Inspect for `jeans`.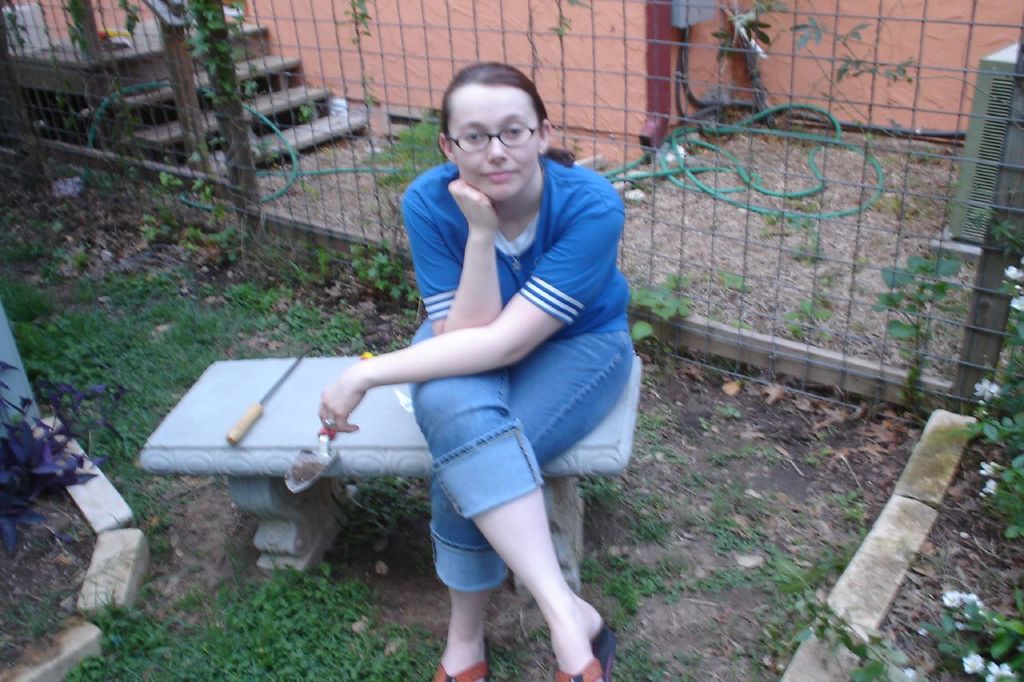
Inspection: Rect(320, 377, 620, 640).
